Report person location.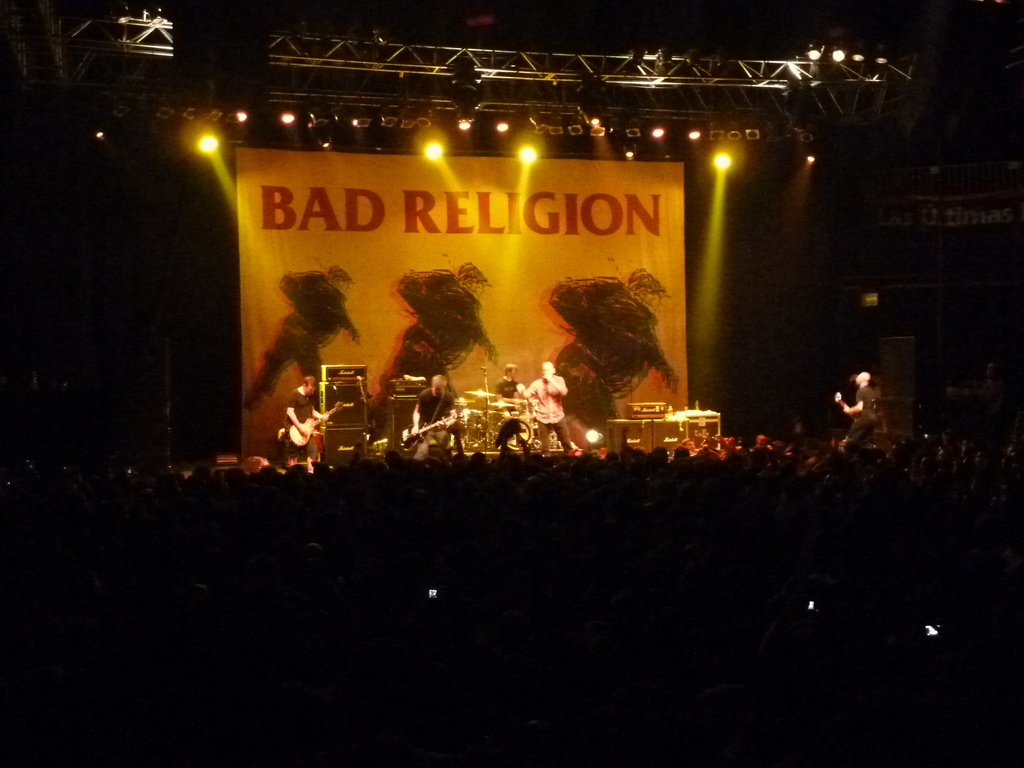
Report: Rect(834, 367, 883, 443).
